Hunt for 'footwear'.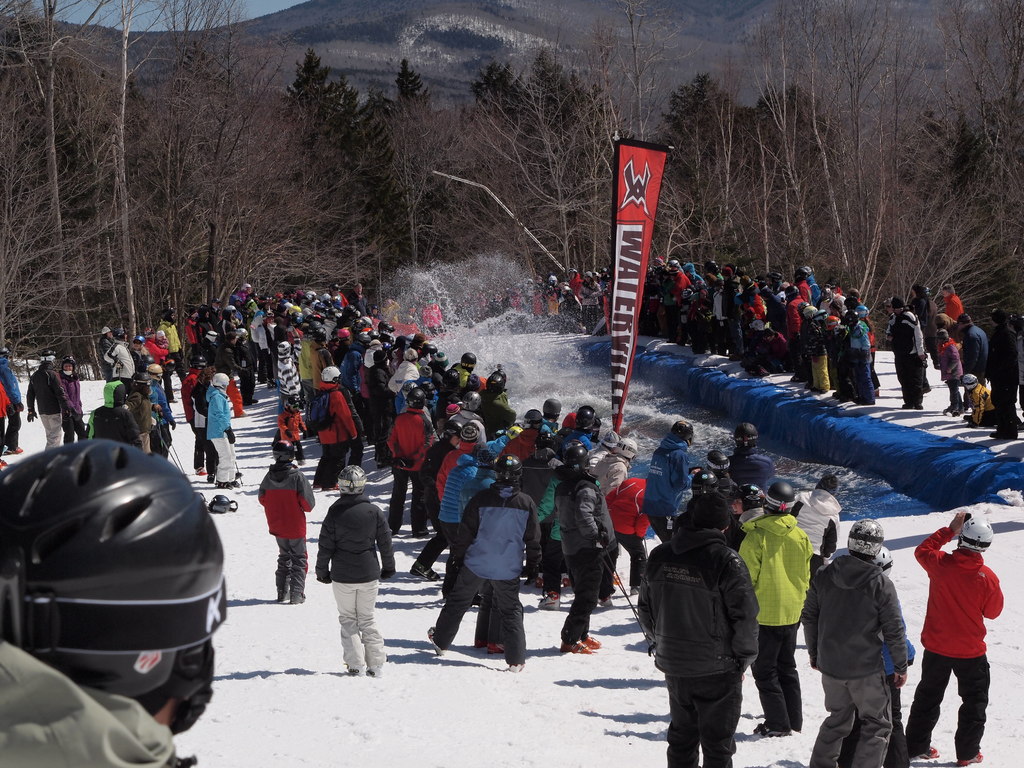
Hunted down at BBox(365, 662, 383, 680).
